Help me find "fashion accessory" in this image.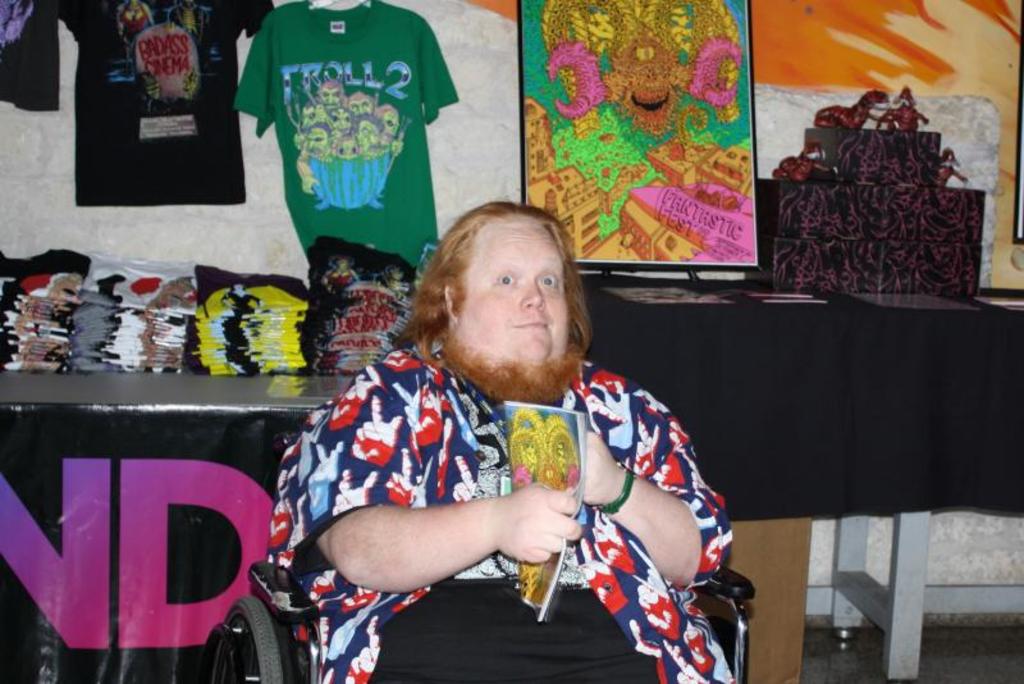
Found it: bbox=[594, 465, 636, 515].
